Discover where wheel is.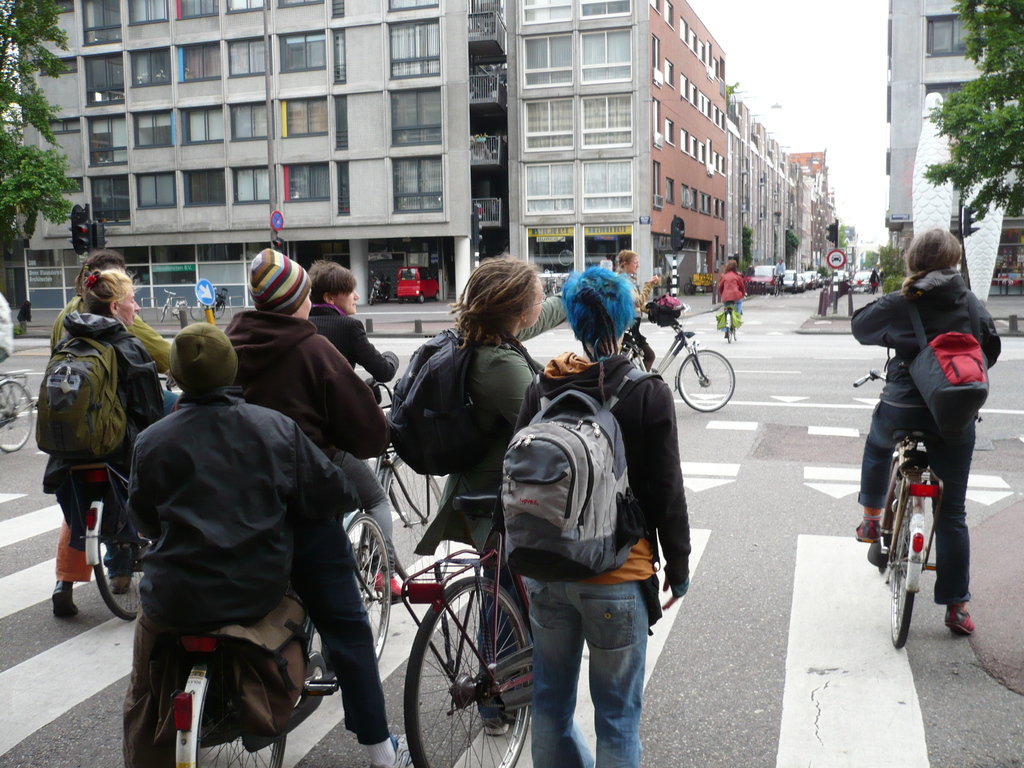
Discovered at box=[404, 562, 525, 743].
